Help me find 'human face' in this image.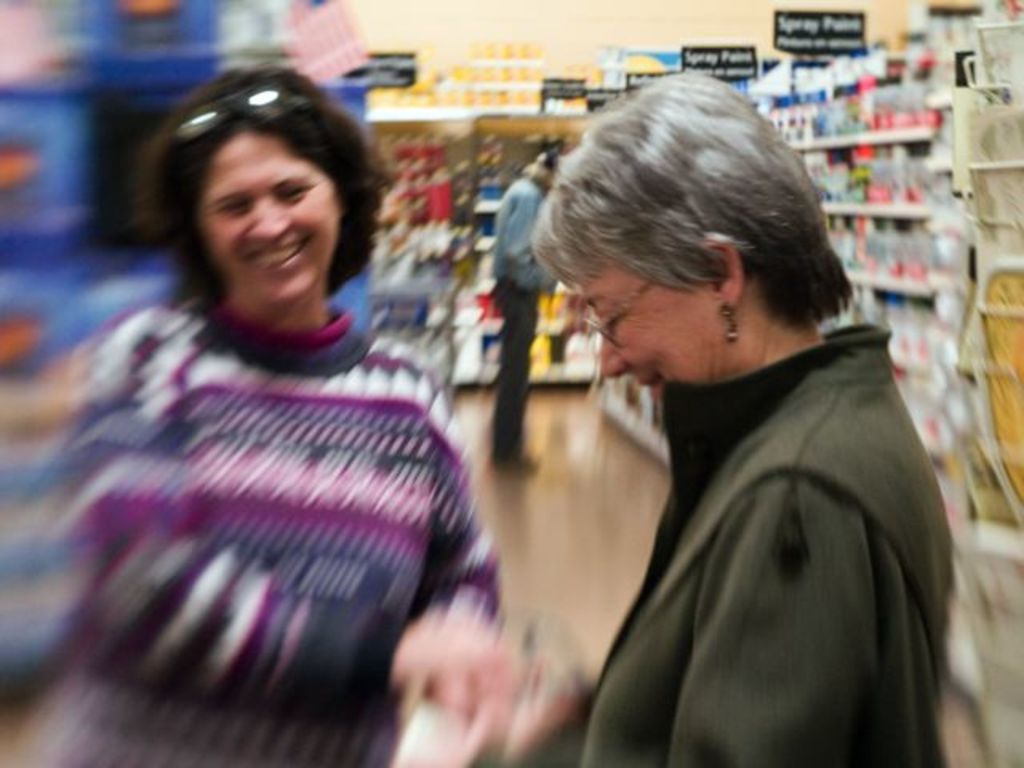
Found it: bbox(200, 115, 342, 301).
